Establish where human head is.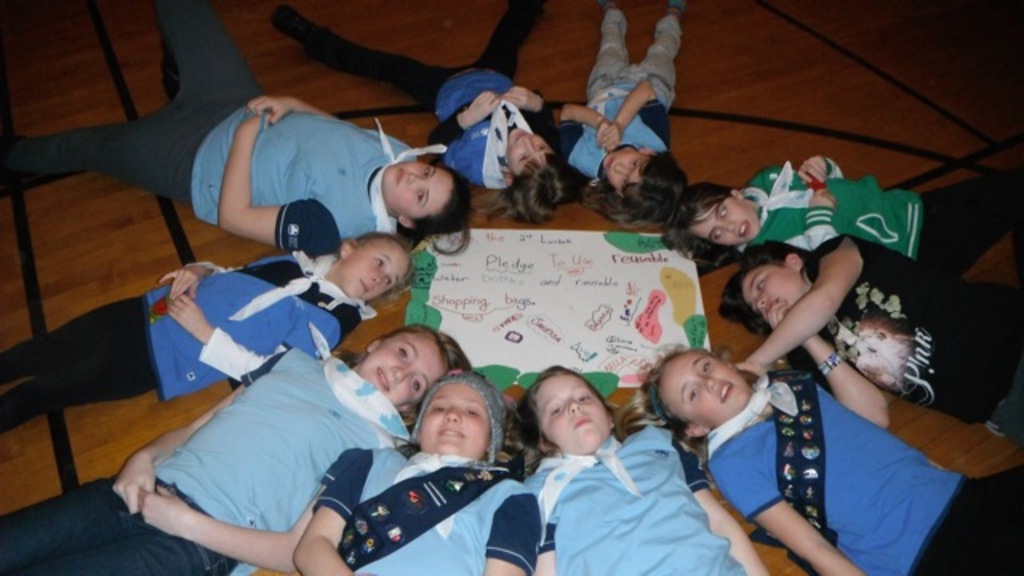
Established at [left=499, top=128, right=584, bottom=224].
